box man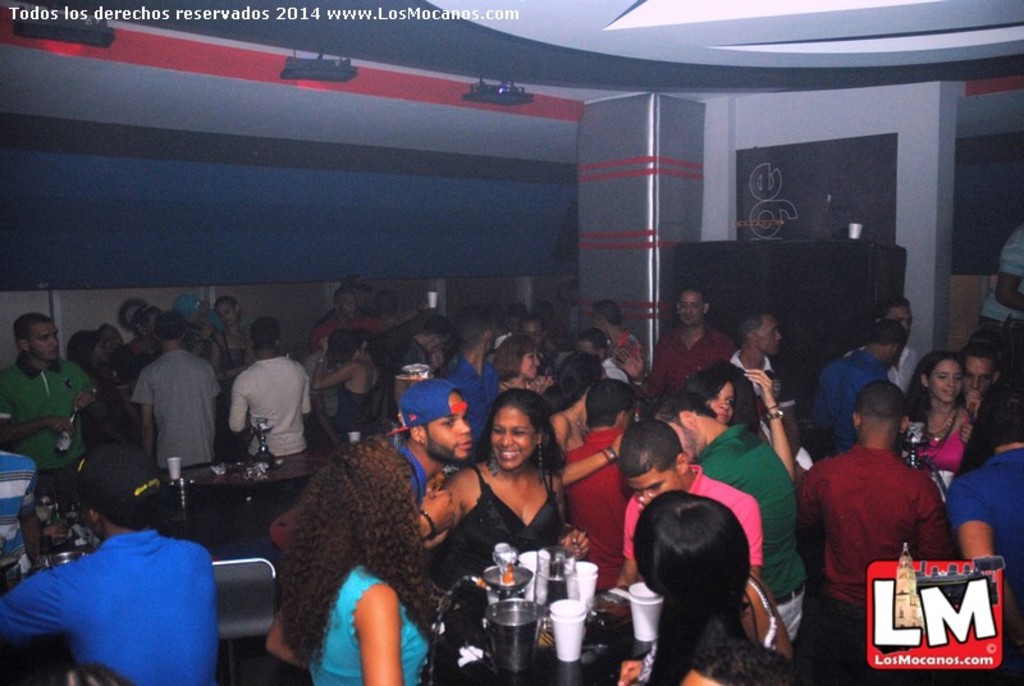
Rect(873, 294, 922, 392)
